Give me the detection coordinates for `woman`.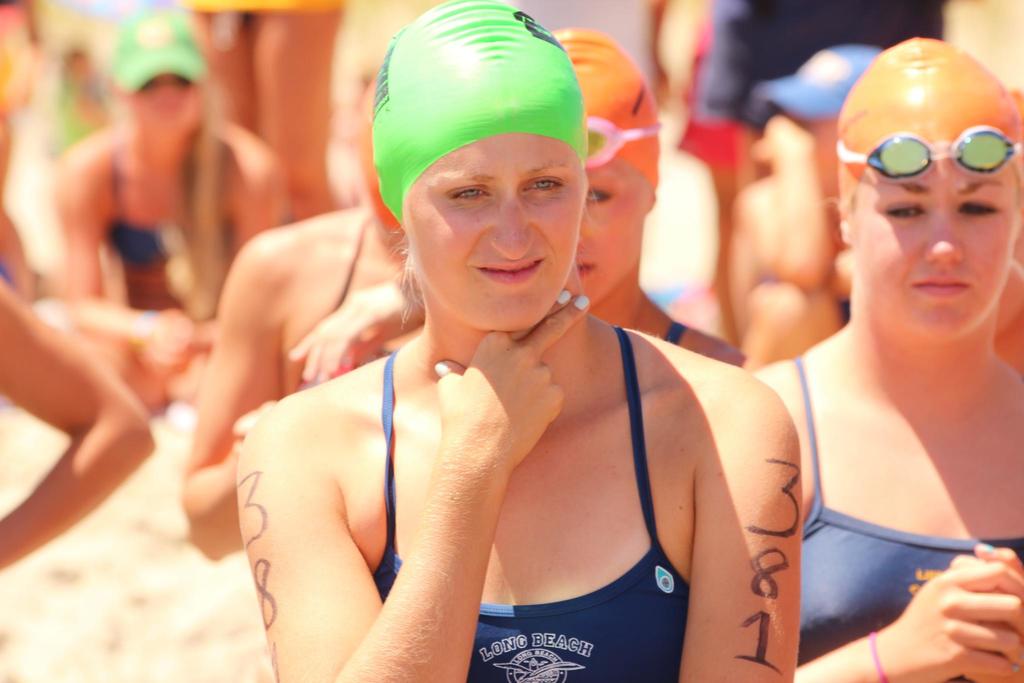
24/10/283/415.
